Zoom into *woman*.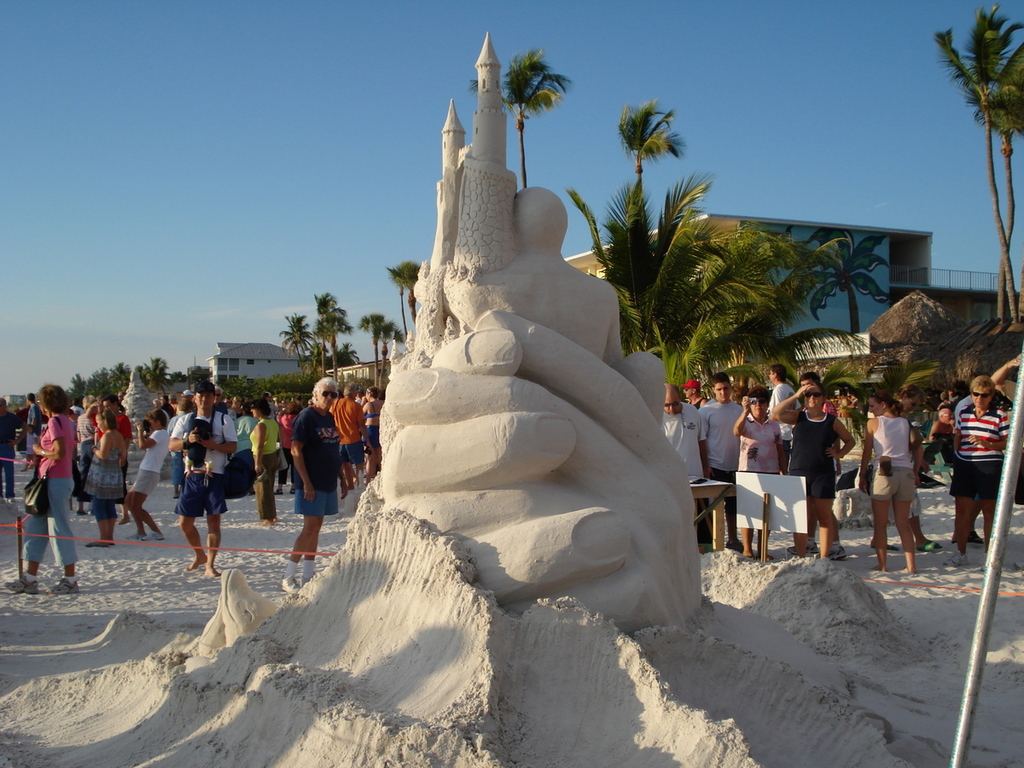
Zoom target: 3/375/77/596.
